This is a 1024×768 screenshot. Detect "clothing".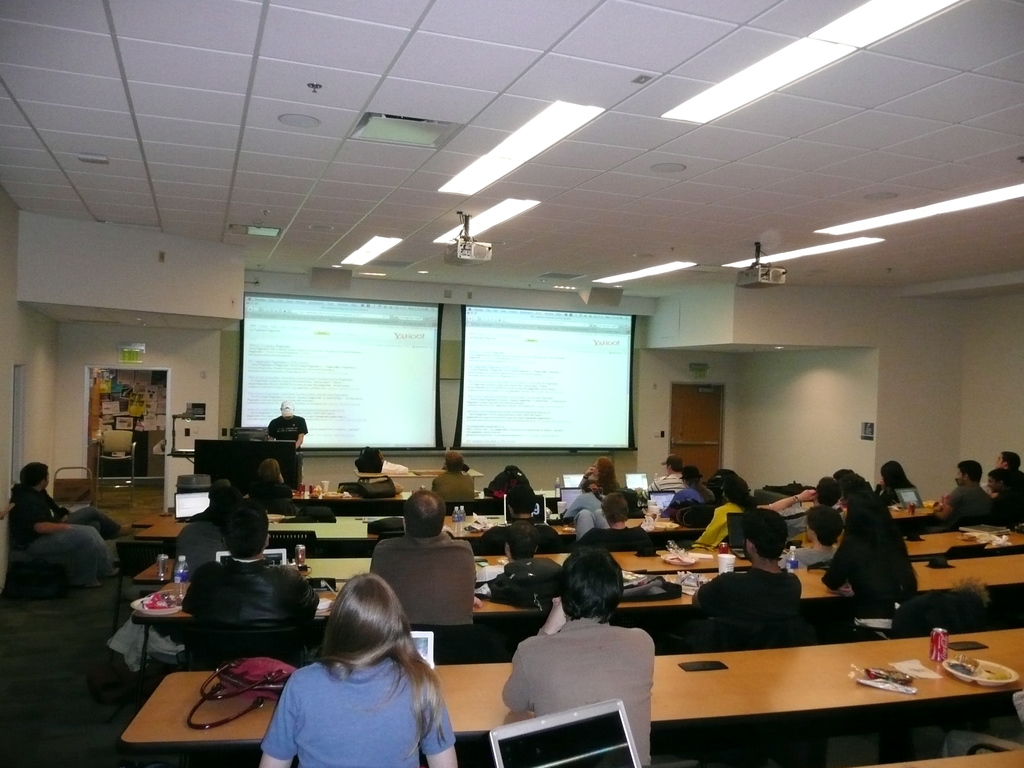
x1=989 y1=467 x2=1023 y2=482.
